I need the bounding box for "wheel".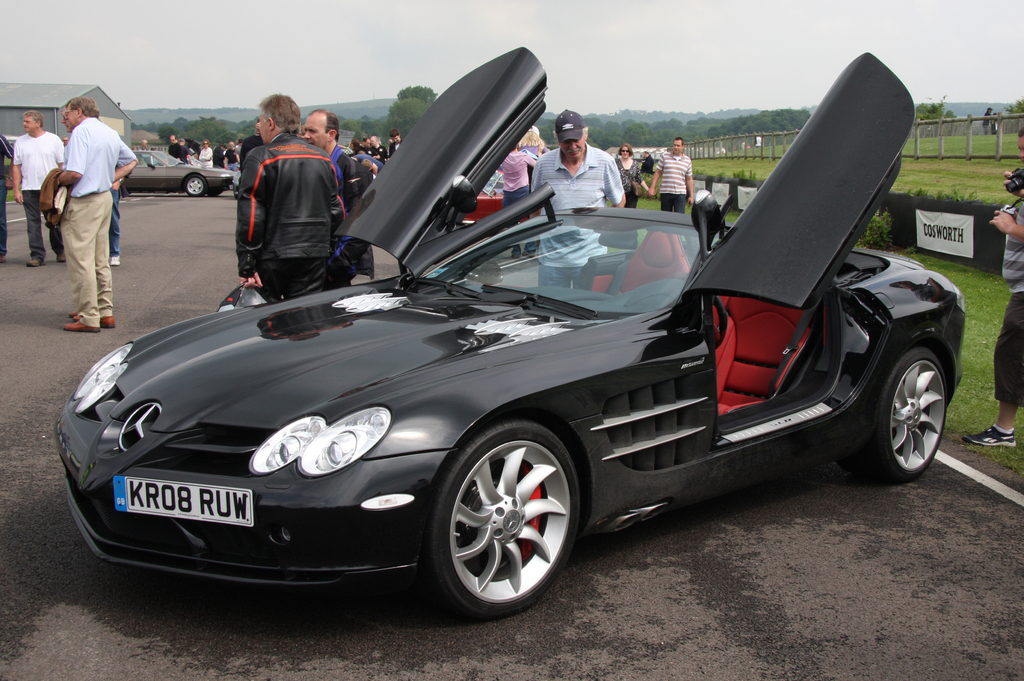
Here it is: (209, 191, 221, 198).
